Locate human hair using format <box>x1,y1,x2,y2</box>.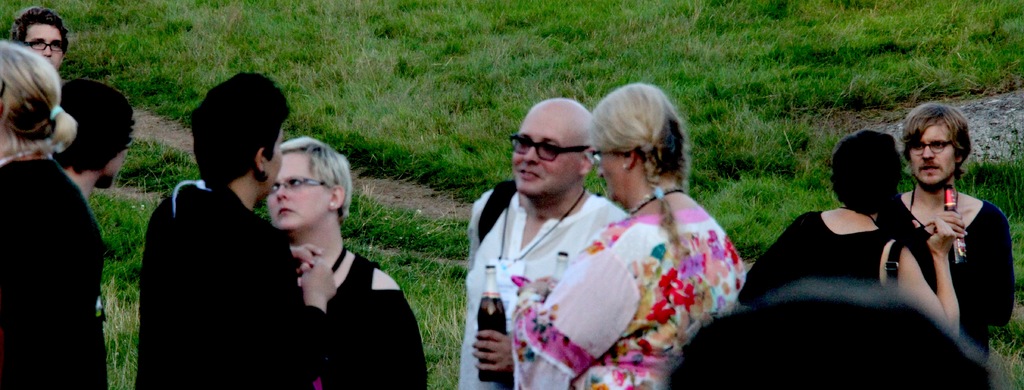
<box>0,27,72,142</box>.
